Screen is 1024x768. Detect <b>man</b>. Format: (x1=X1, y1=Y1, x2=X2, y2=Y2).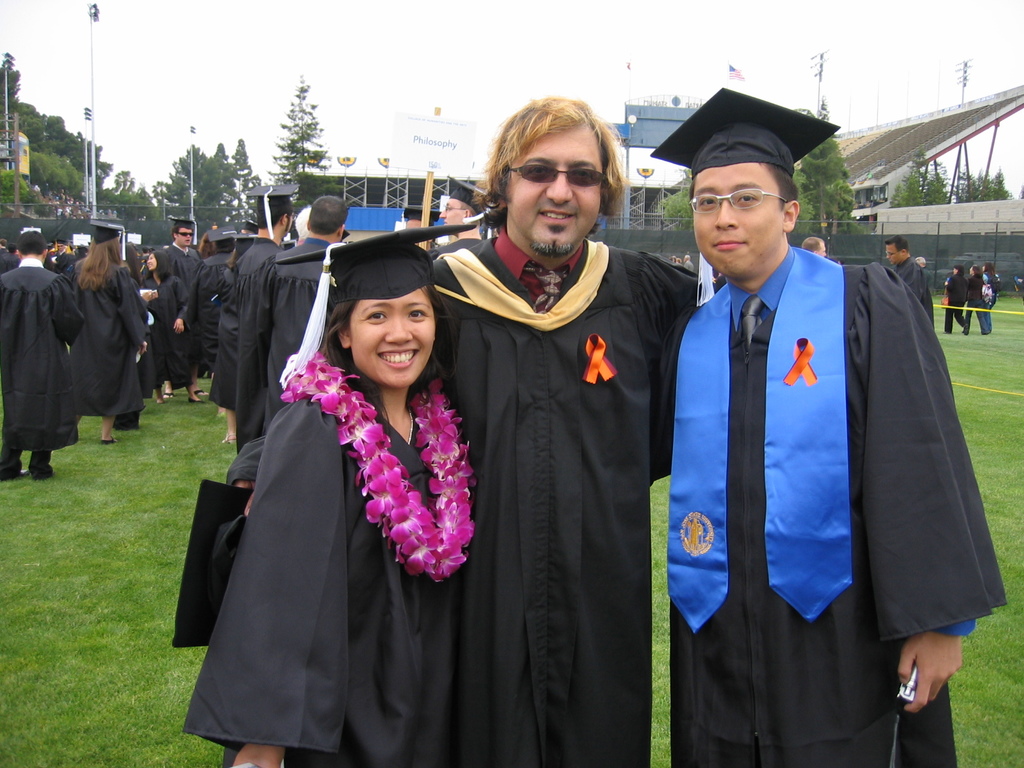
(x1=662, y1=129, x2=1013, y2=767).
